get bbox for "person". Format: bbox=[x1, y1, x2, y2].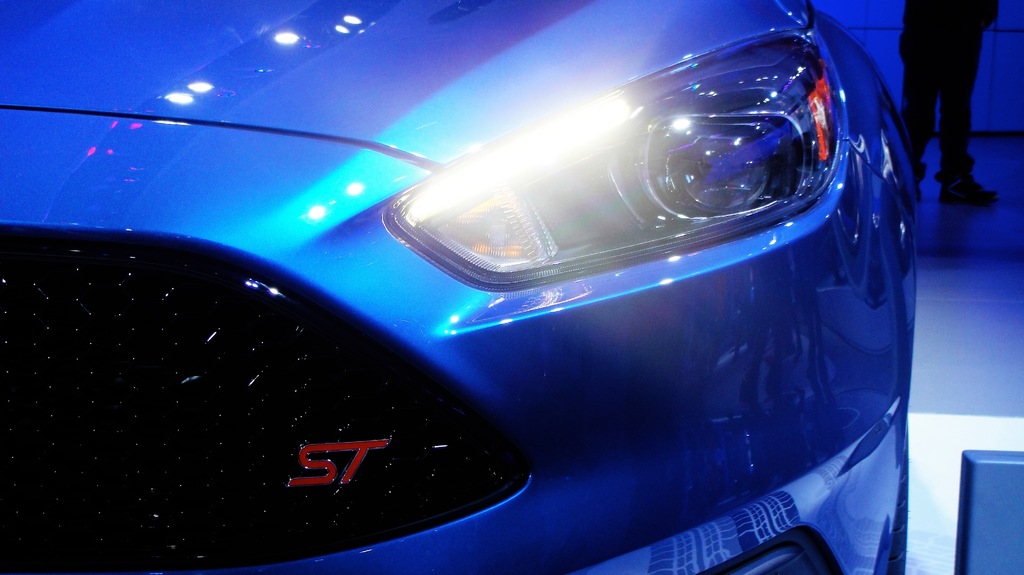
bbox=[901, 0, 1005, 185].
